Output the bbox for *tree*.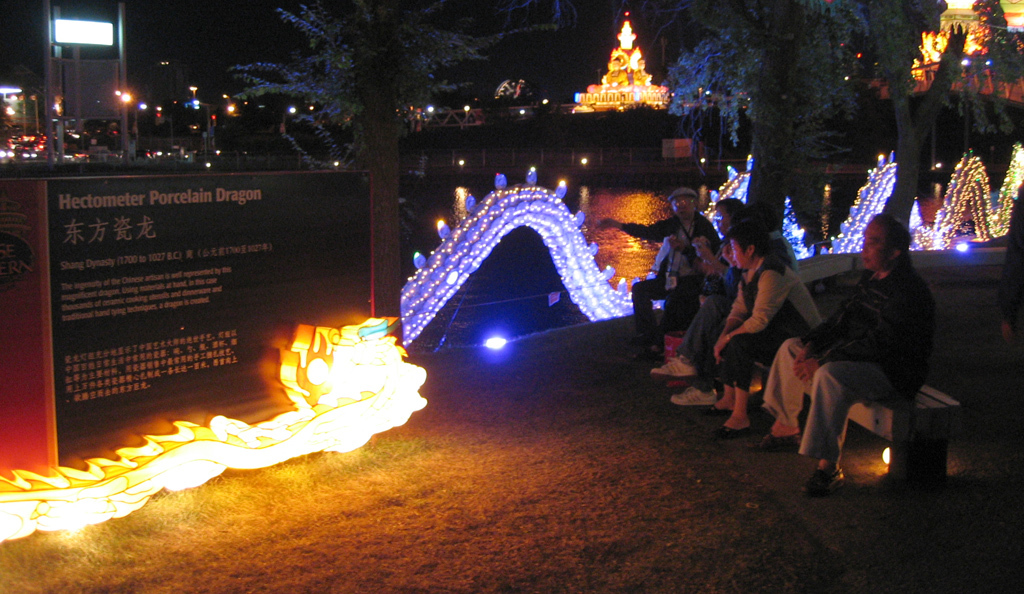
<box>682,0,924,267</box>.
